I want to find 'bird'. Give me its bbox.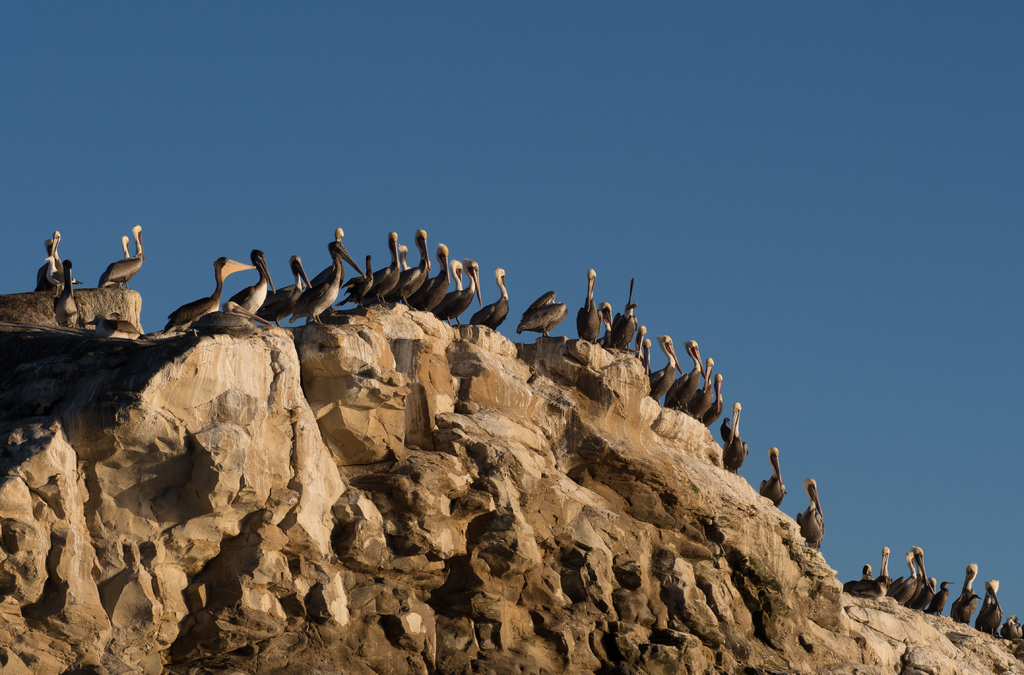
[left=33, top=238, right=63, bottom=286].
